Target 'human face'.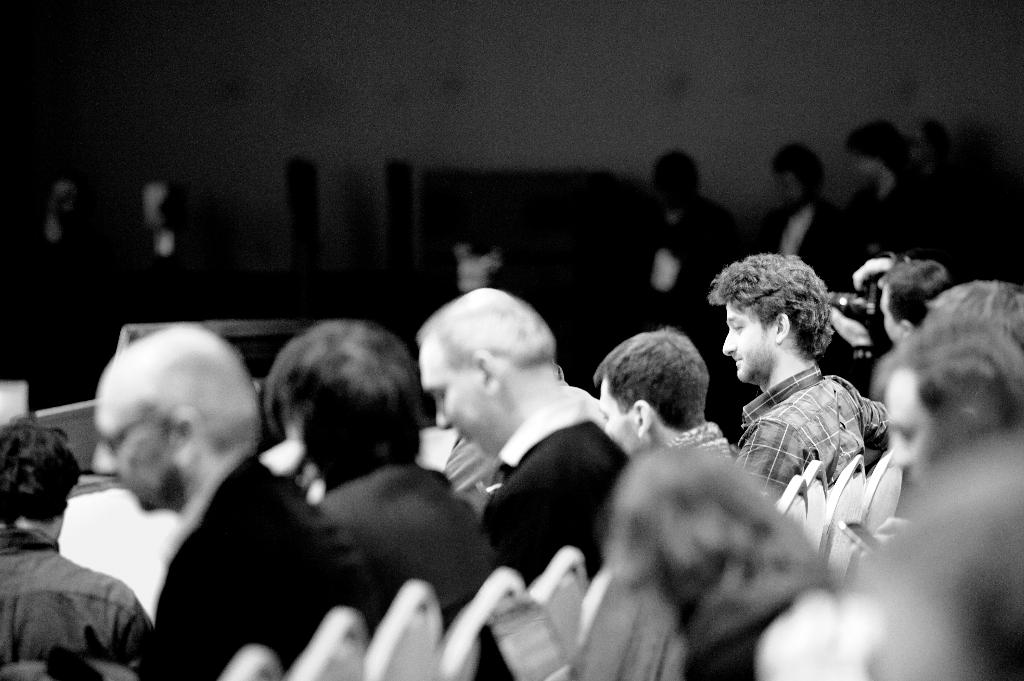
Target region: Rect(90, 390, 178, 515).
